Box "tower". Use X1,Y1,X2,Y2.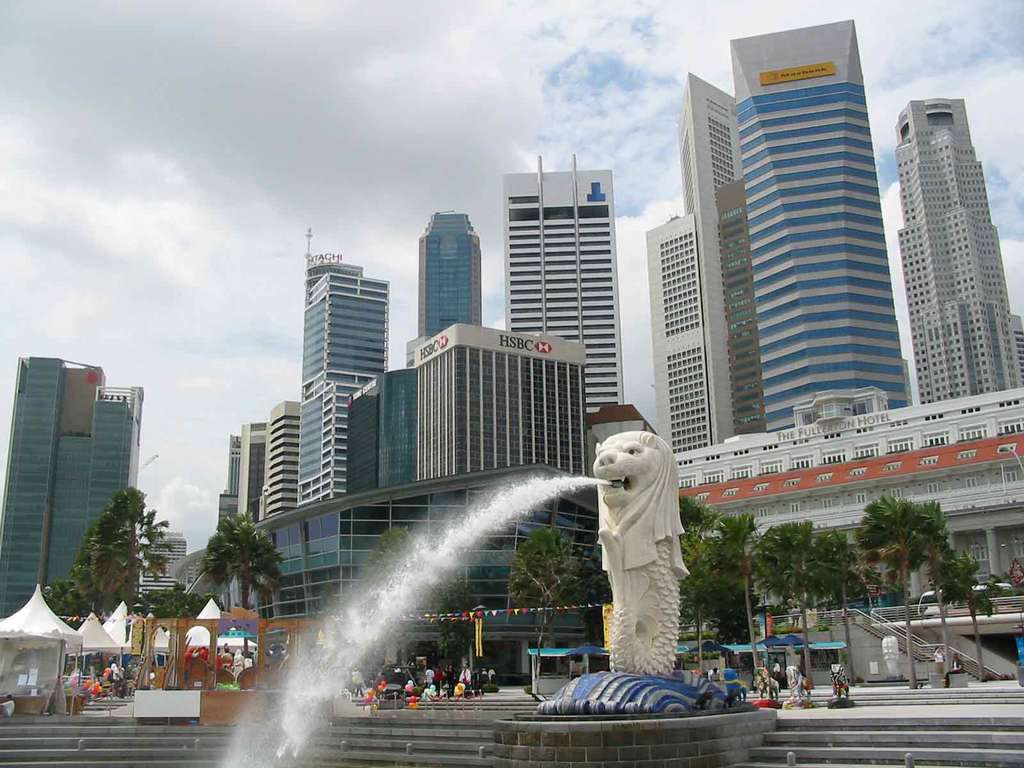
348,359,413,500.
